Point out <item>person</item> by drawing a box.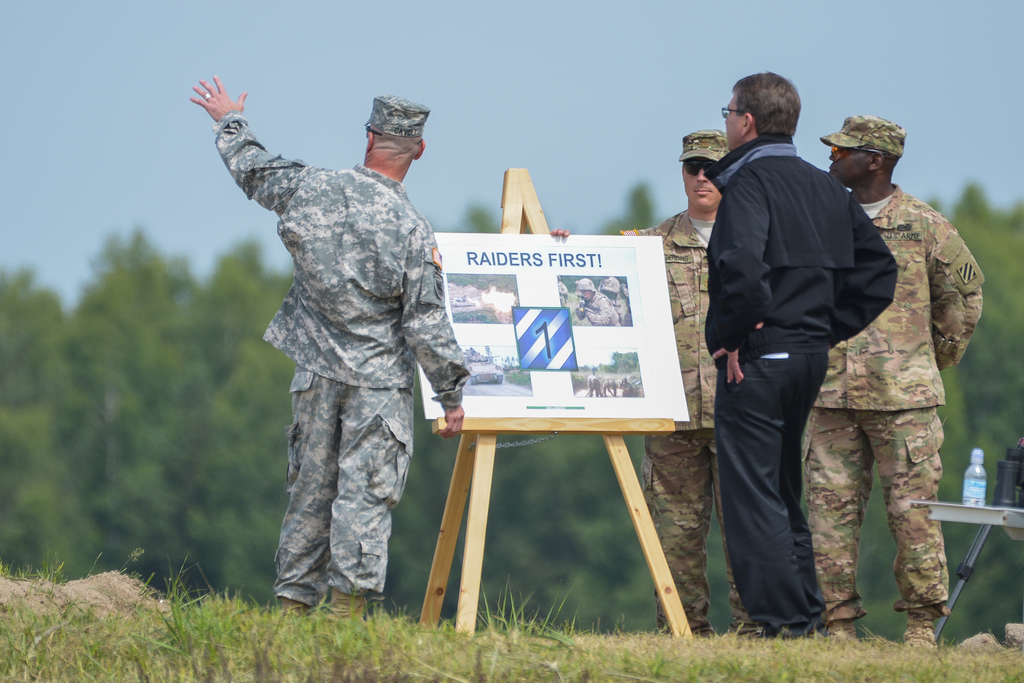
bbox=(808, 114, 986, 639).
